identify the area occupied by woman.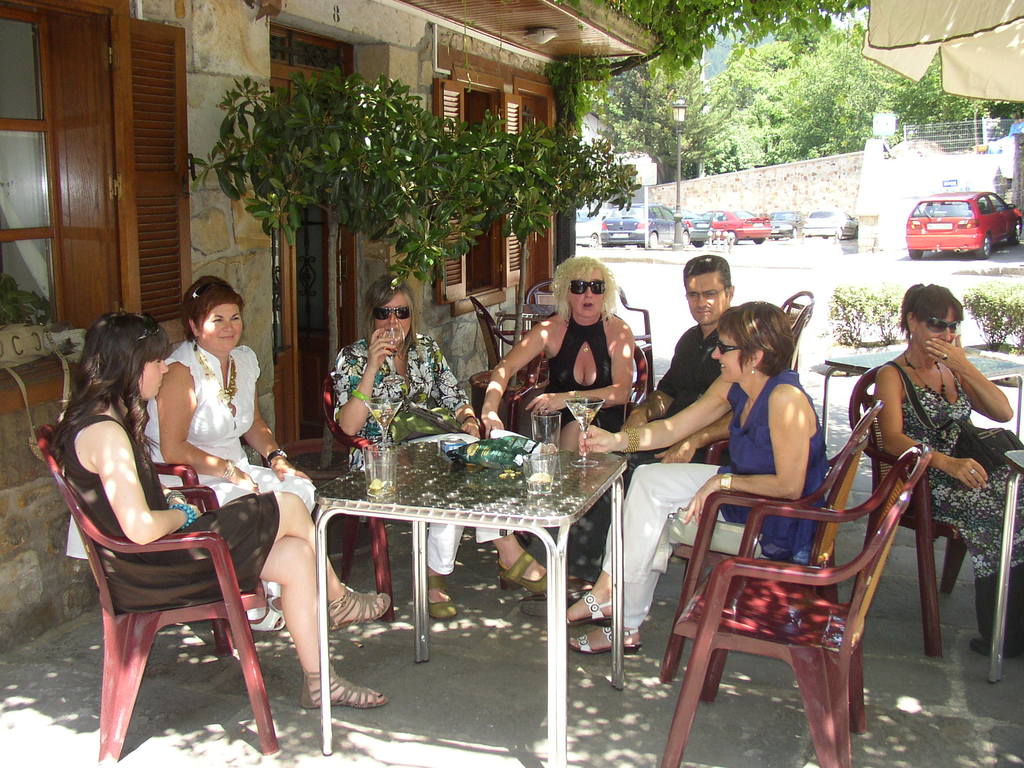
Area: {"x1": 867, "y1": 280, "x2": 1023, "y2": 650}.
